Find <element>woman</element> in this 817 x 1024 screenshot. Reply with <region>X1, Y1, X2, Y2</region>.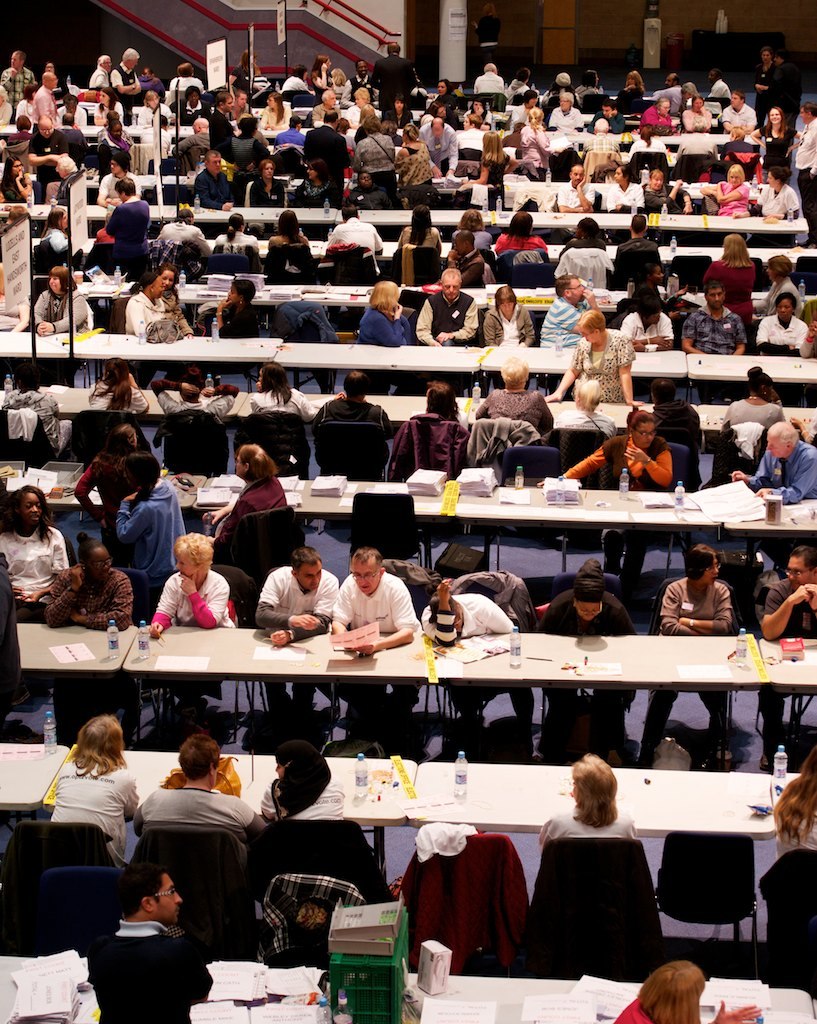
<region>550, 403, 674, 586</region>.
